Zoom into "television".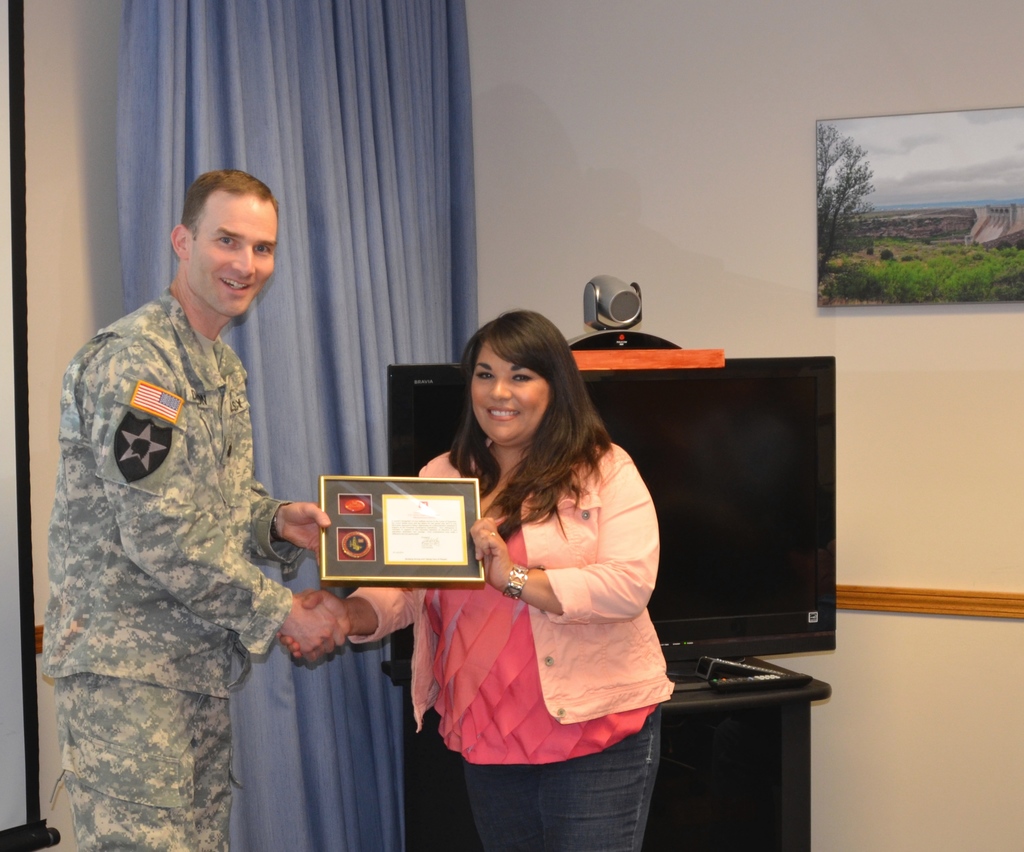
Zoom target: select_region(387, 324, 839, 647).
